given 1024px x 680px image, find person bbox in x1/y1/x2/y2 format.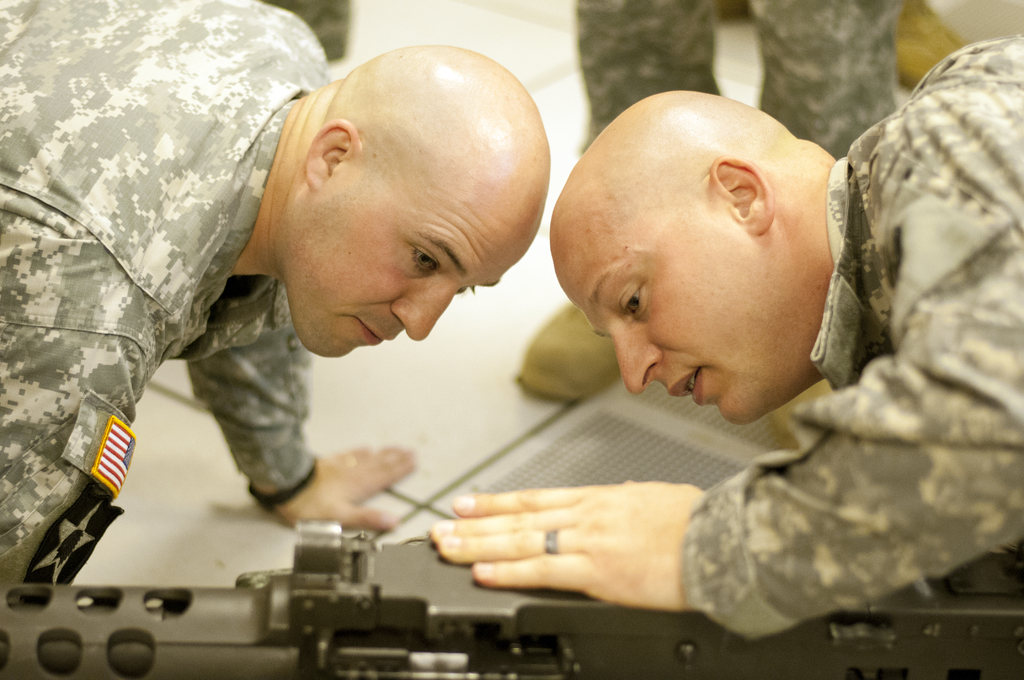
503/0/923/406.
